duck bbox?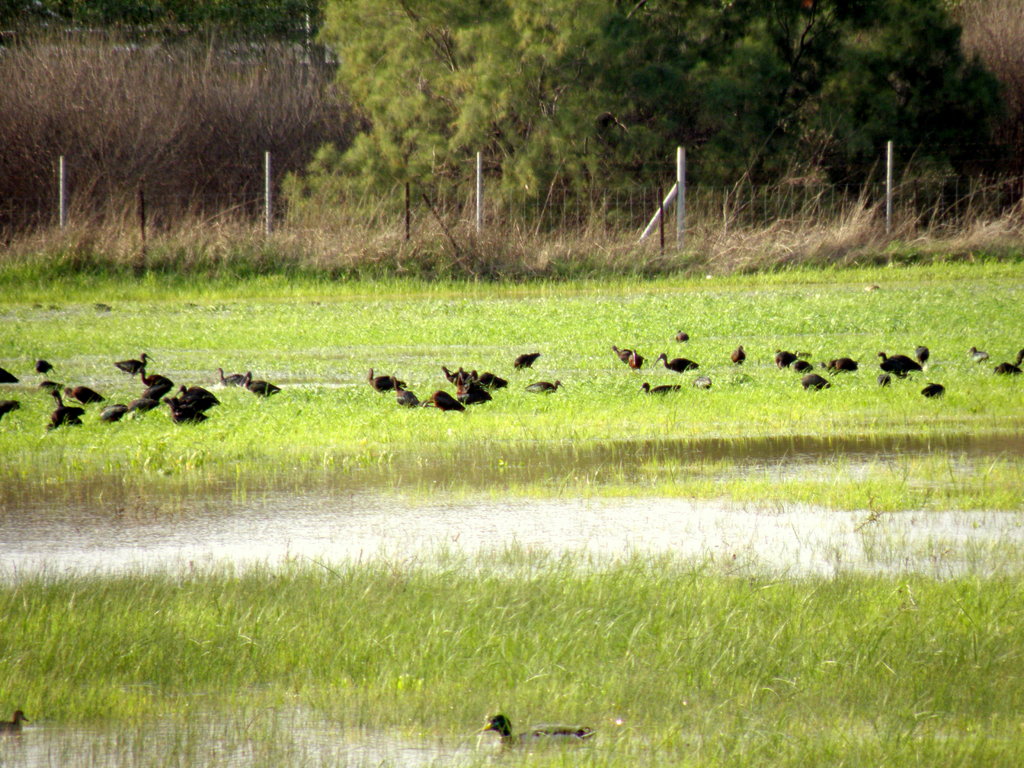
(159, 392, 213, 429)
